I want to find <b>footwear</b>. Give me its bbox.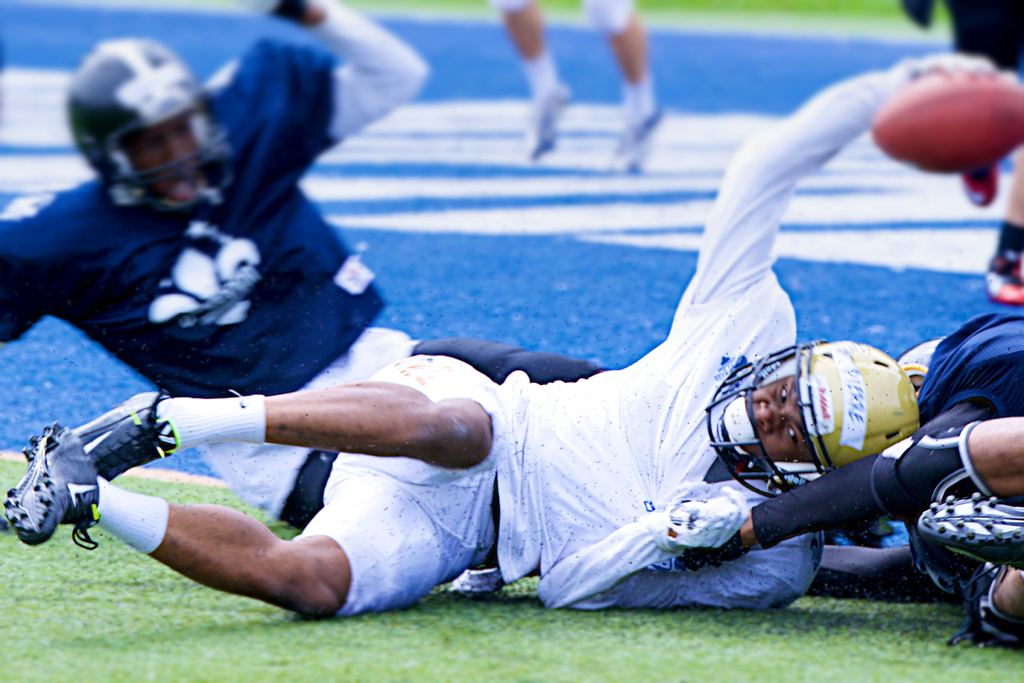
<bbox>0, 423, 102, 555</bbox>.
